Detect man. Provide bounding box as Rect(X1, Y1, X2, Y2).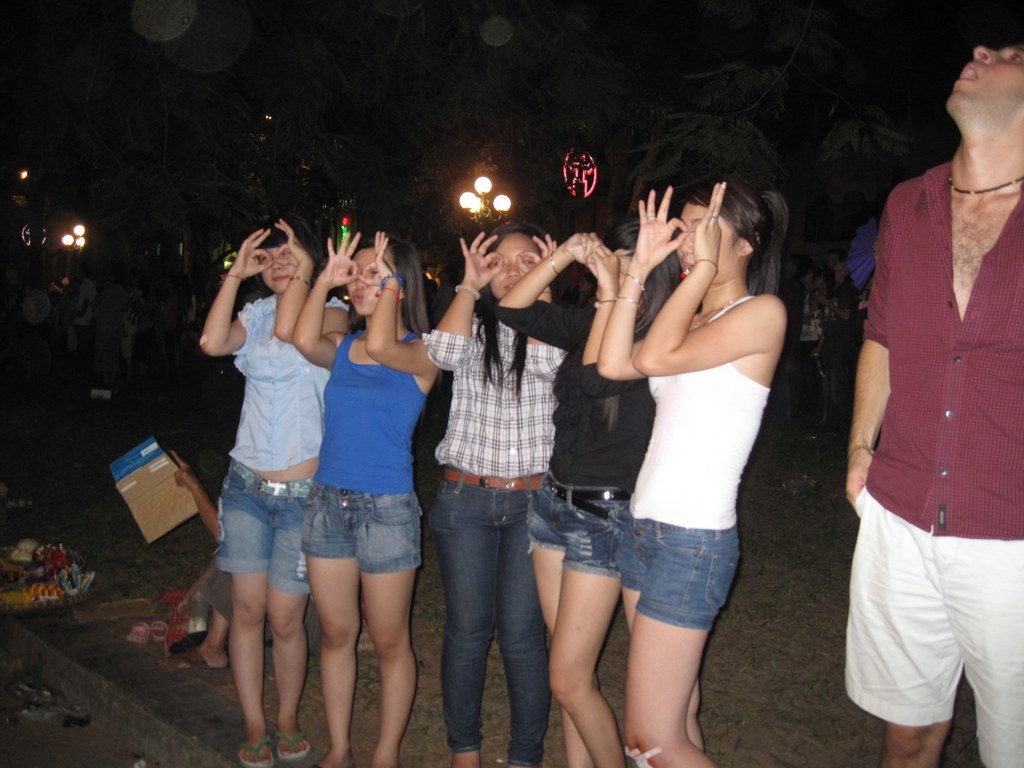
Rect(829, 34, 1023, 767).
